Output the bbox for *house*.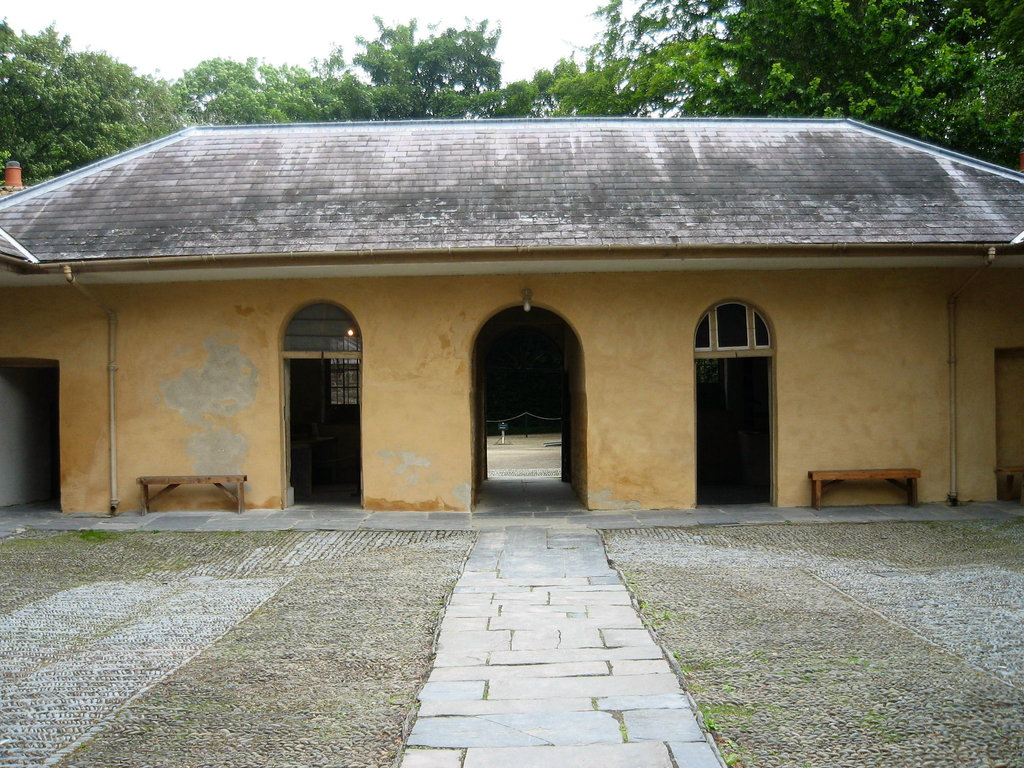
95:153:953:518.
